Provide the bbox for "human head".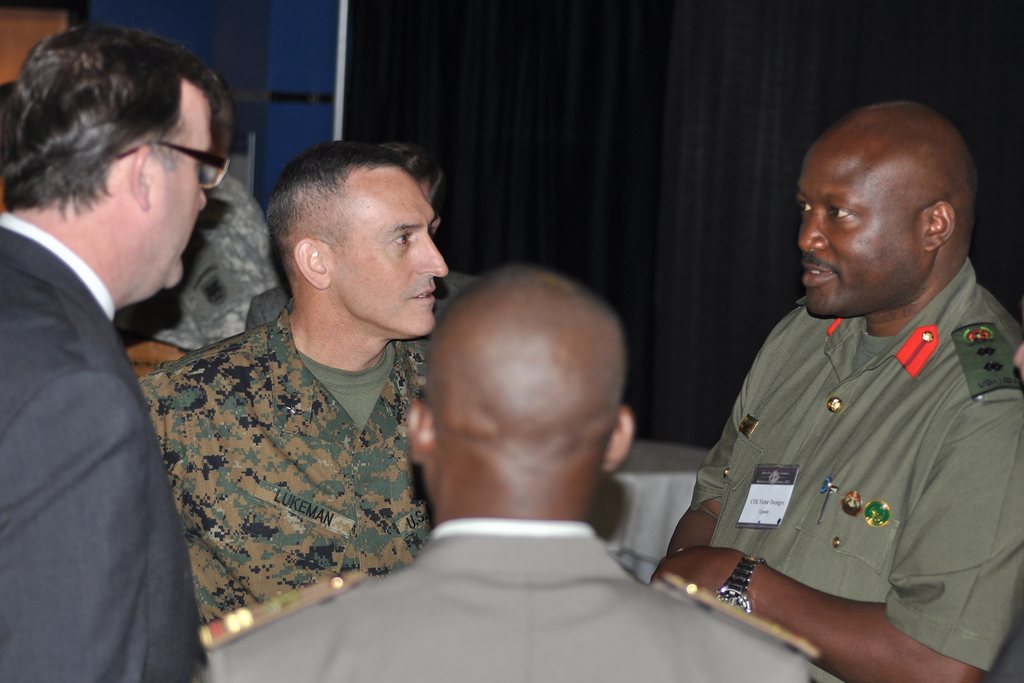
<bbox>403, 264, 643, 516</bbox>.
